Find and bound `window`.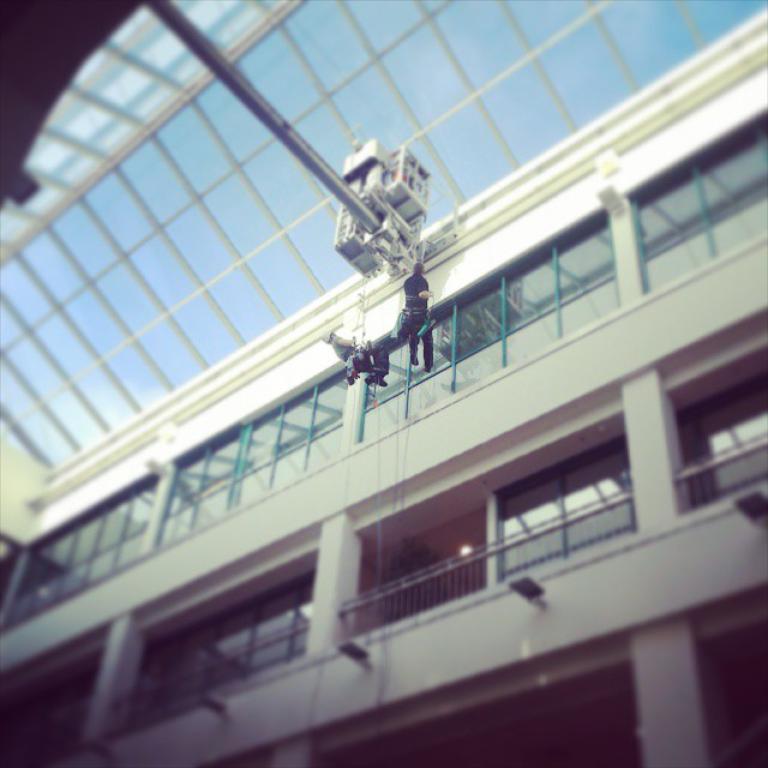
Bound: x1=494, y1=439, x2=624, y2=584.
